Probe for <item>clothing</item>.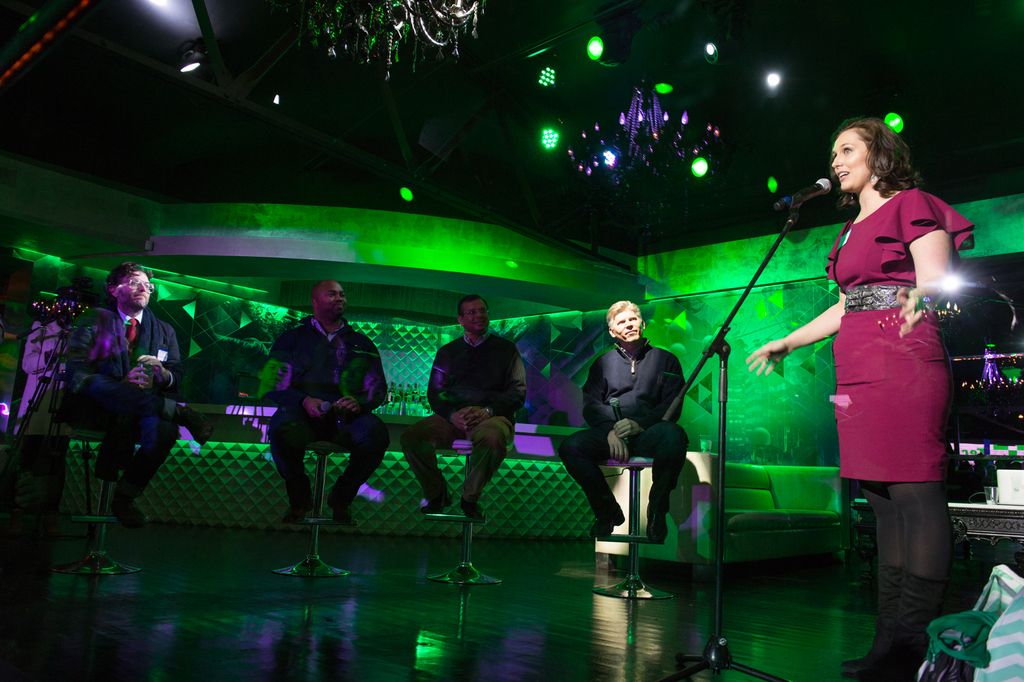
Probe result: locate(404, 330, 527, 506).
